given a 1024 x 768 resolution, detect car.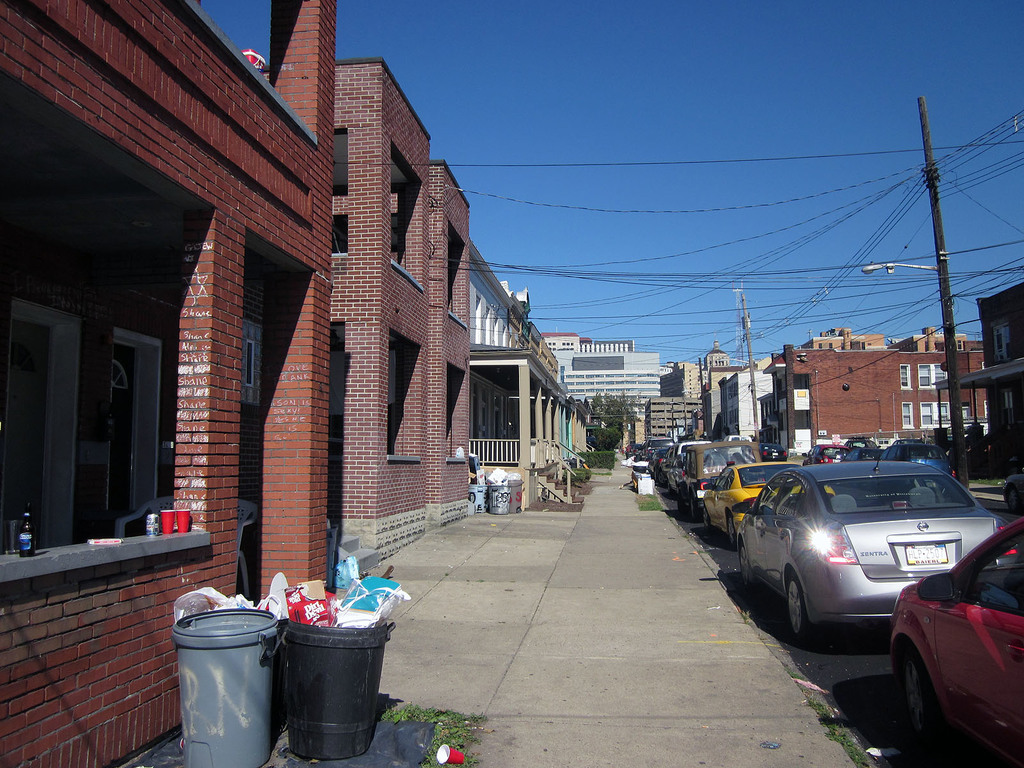
[881,438,956,478].
